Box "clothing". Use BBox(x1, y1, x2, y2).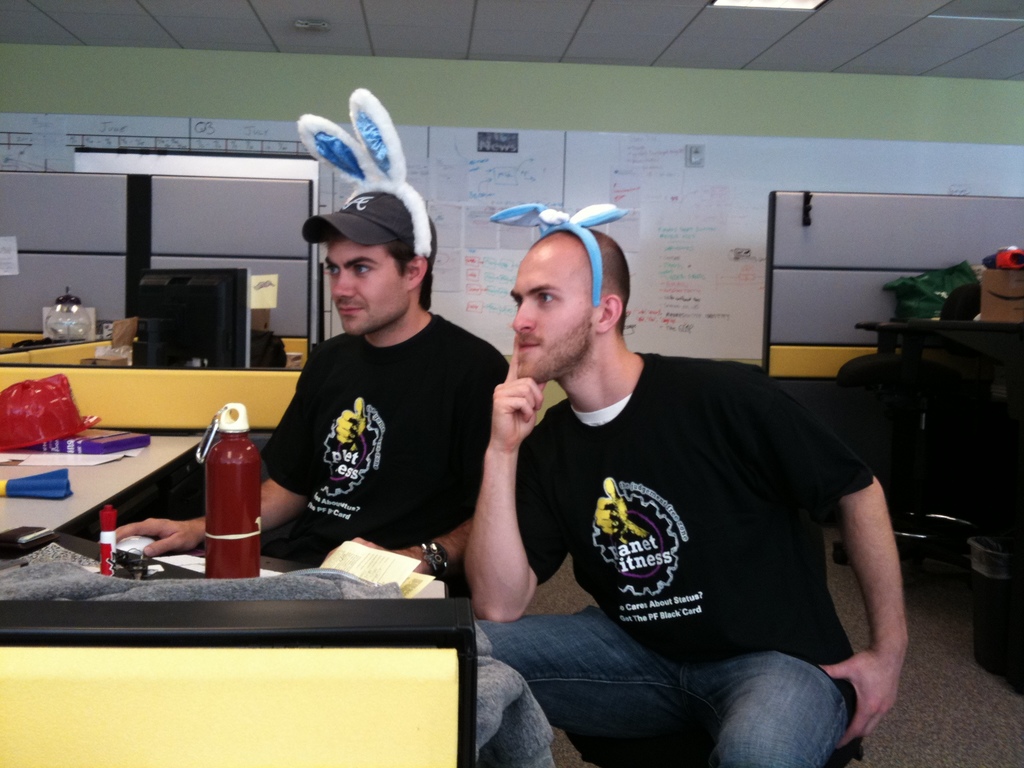
BBox(0, 547, 555, 767).
